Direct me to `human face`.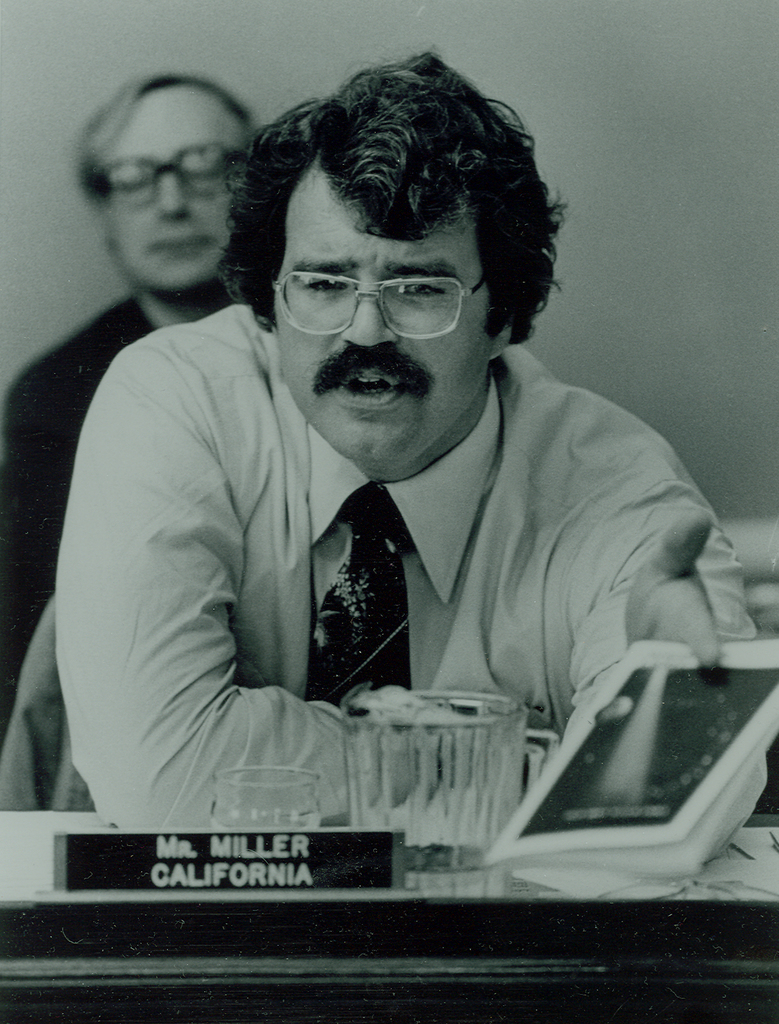
Direction: [271,153,495,474].
